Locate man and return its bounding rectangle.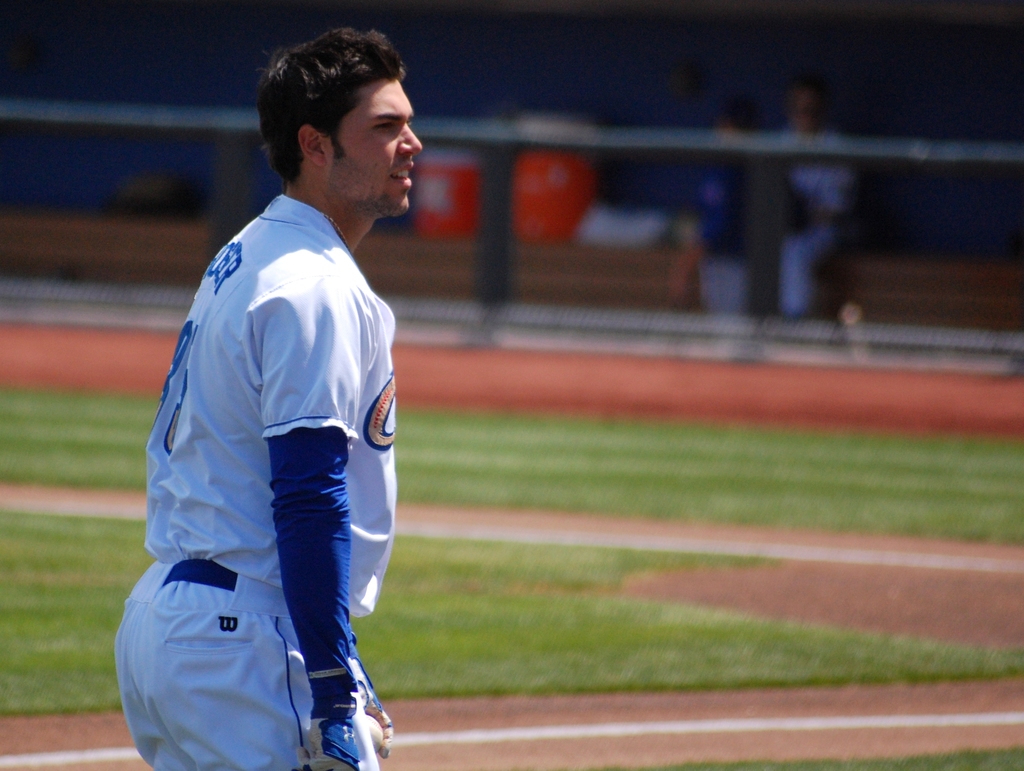
bbox=(116, 12, 397, 770).
